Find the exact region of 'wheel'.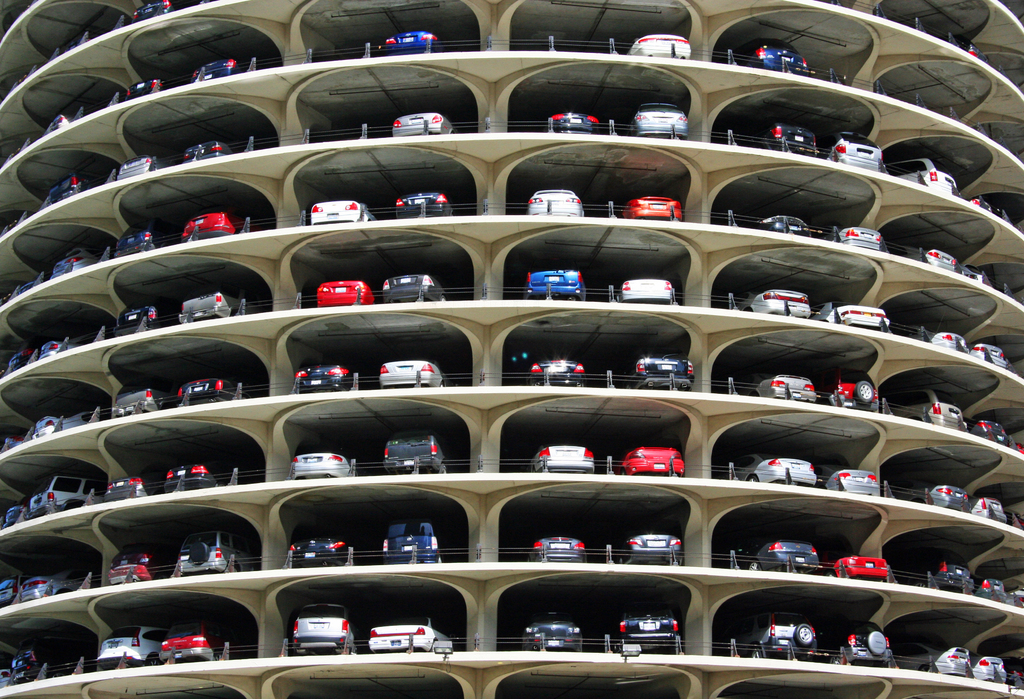
Exact region: bbox=[787, 622, 813, 650].
